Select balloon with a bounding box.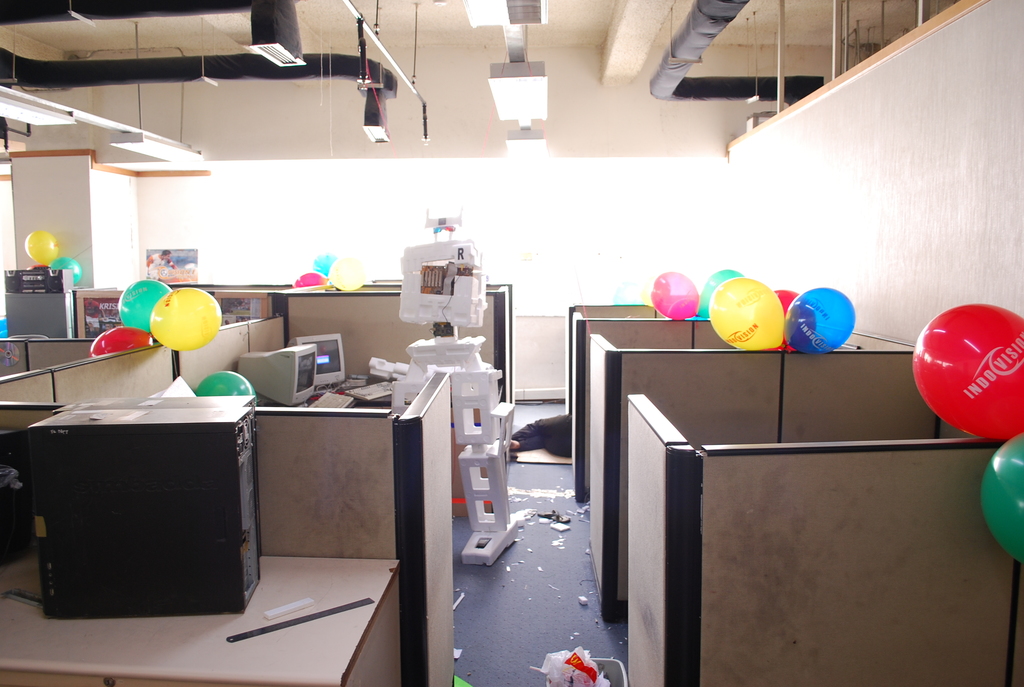
bbox=(977, 434, 1023, 565).
